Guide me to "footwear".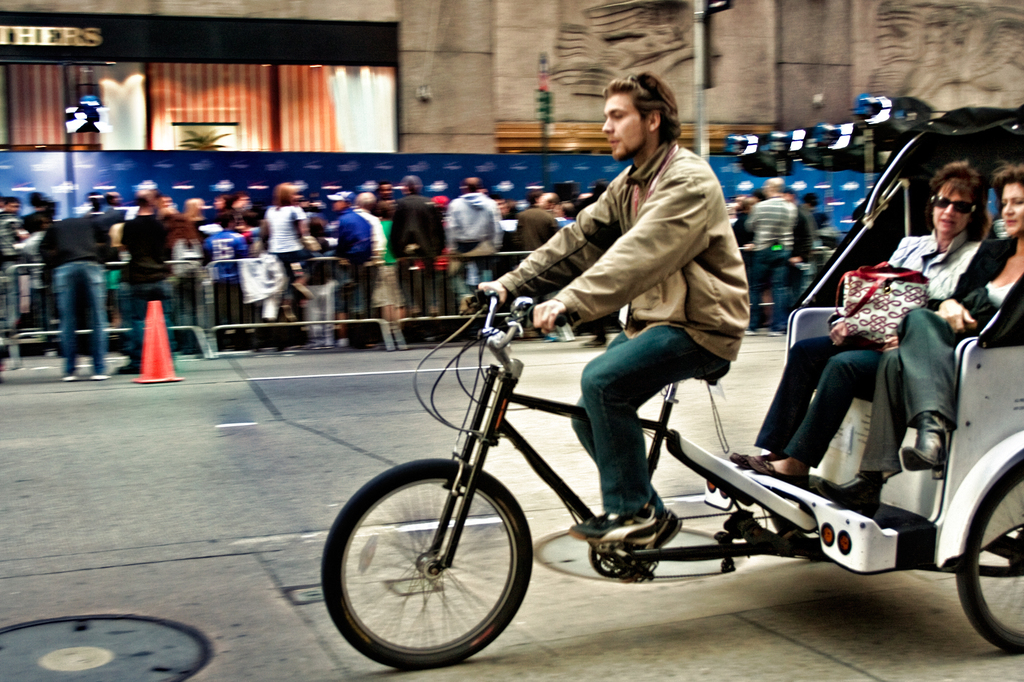
Guidance: bbox=(570, 504, 660, 542).
